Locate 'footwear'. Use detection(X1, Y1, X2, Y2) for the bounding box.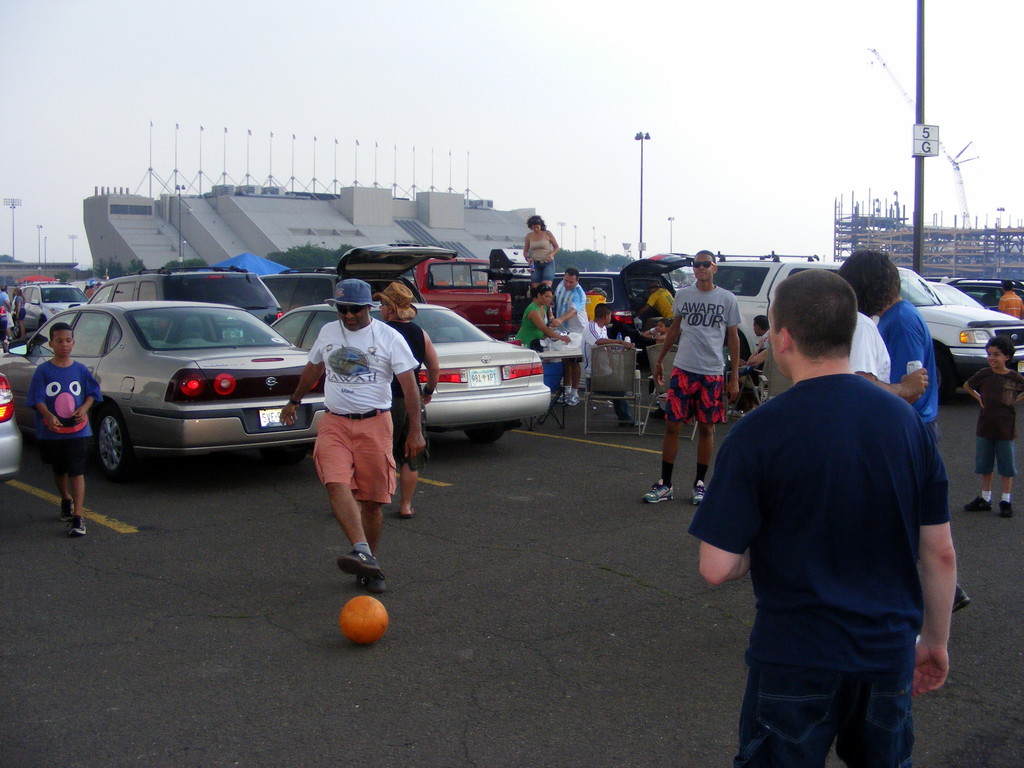
detection(70, 514, 84, 538).
